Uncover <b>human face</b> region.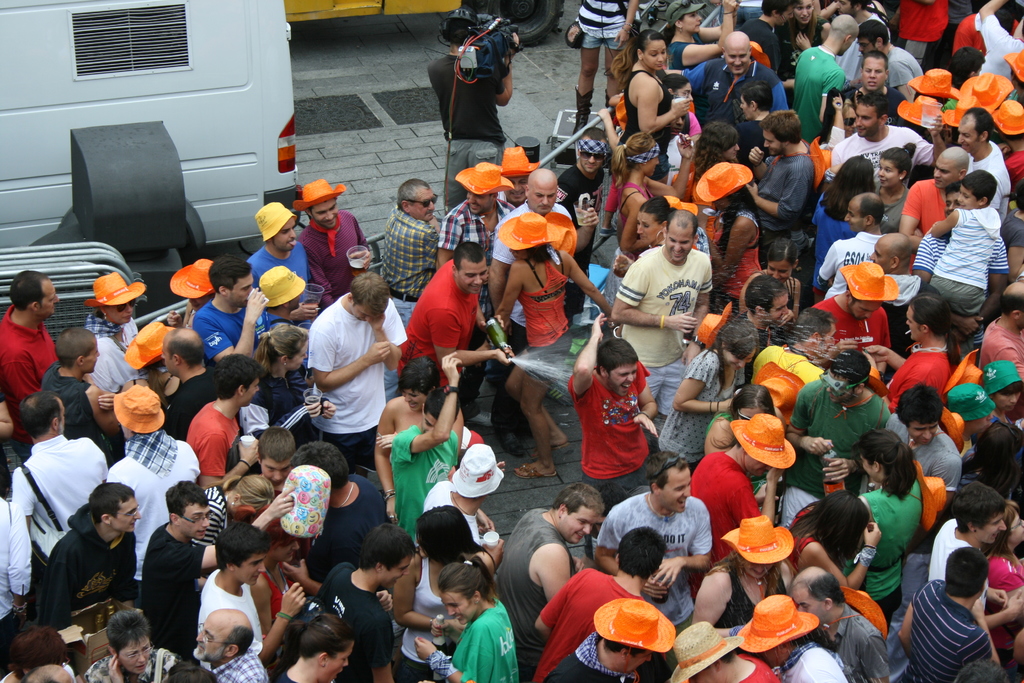
Uncovered: [794, 597, 825, 625].
